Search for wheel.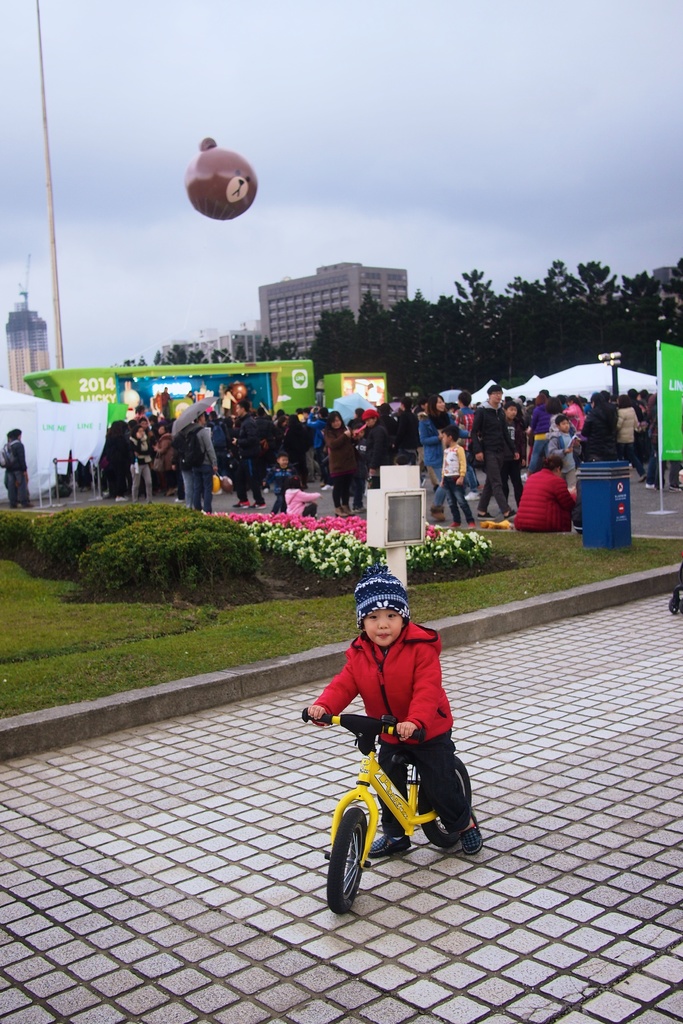
Found at Rect(324, 807, 370, 915).
